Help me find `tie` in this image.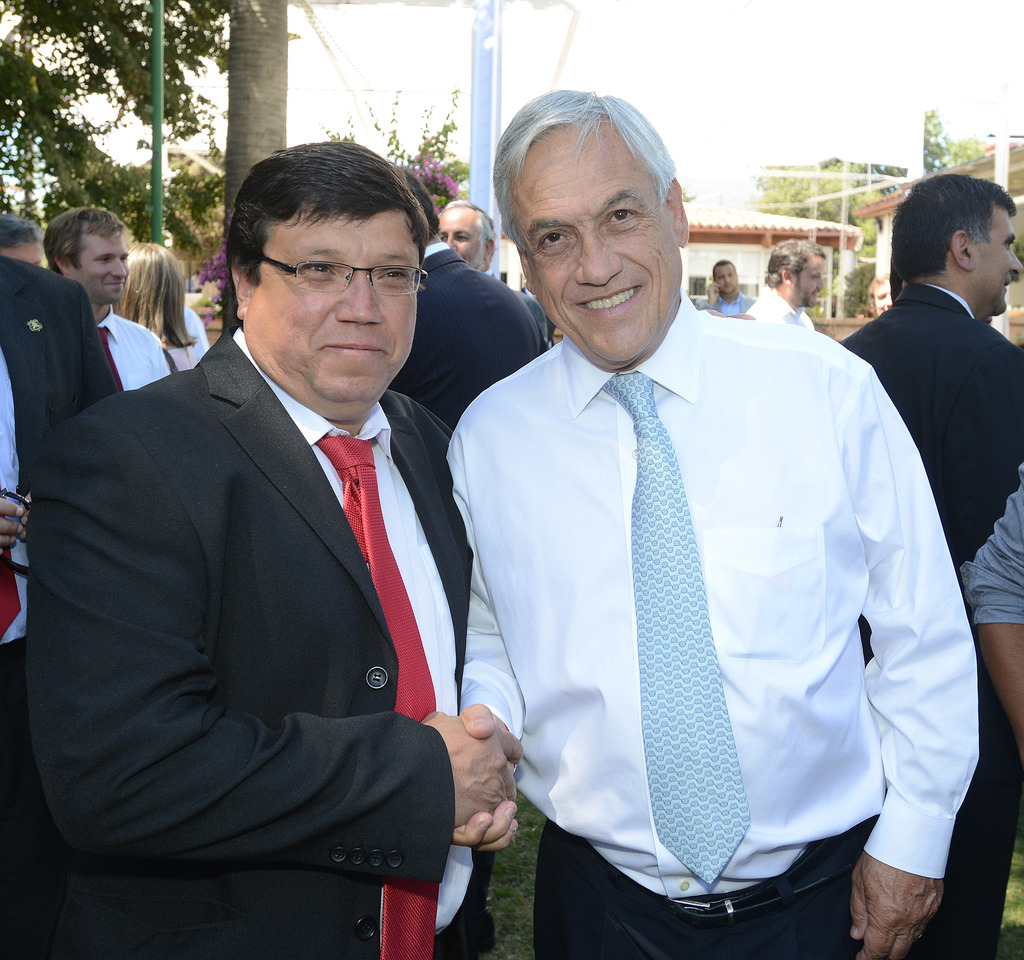
Found it: (x1=0, y1=534, x2=28, y2=652).
